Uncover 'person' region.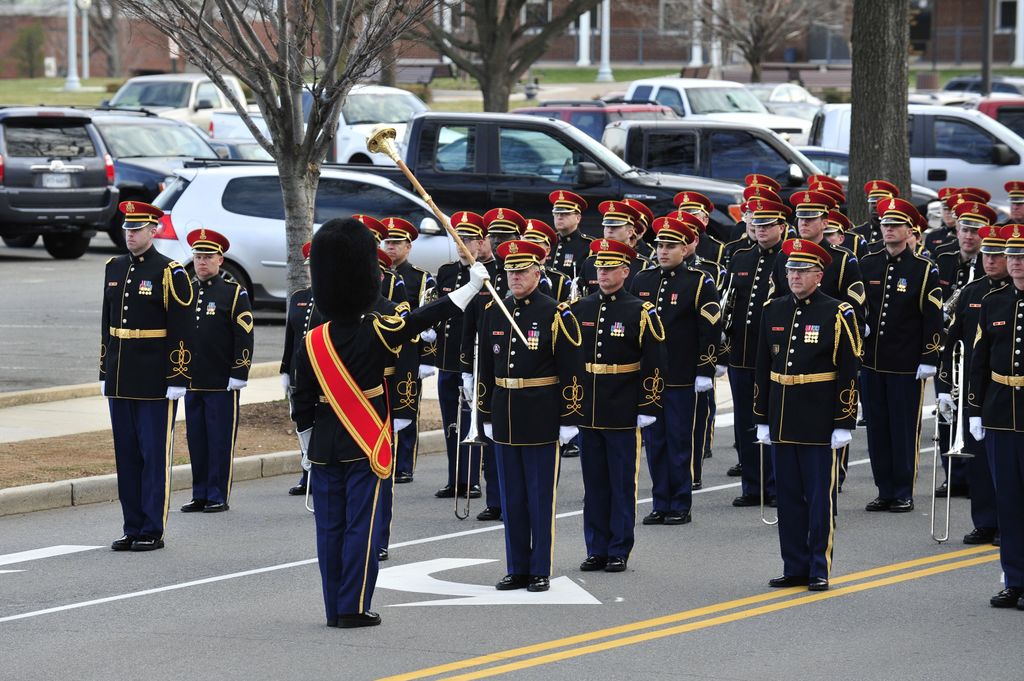
Uncovered: crop(483, 233, 580, 569).
